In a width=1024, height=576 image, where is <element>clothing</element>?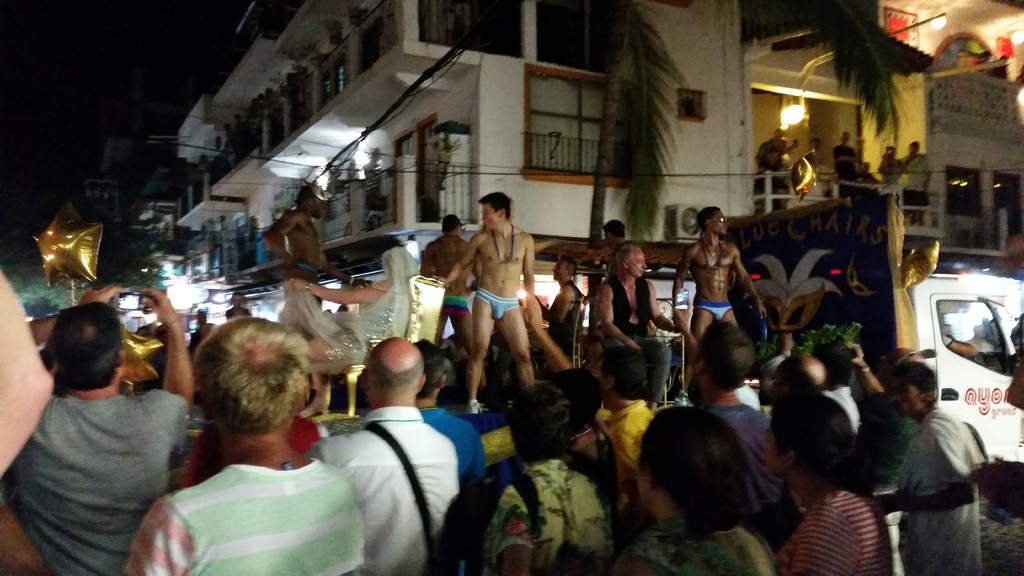
box(787, 499, 890, 575).
